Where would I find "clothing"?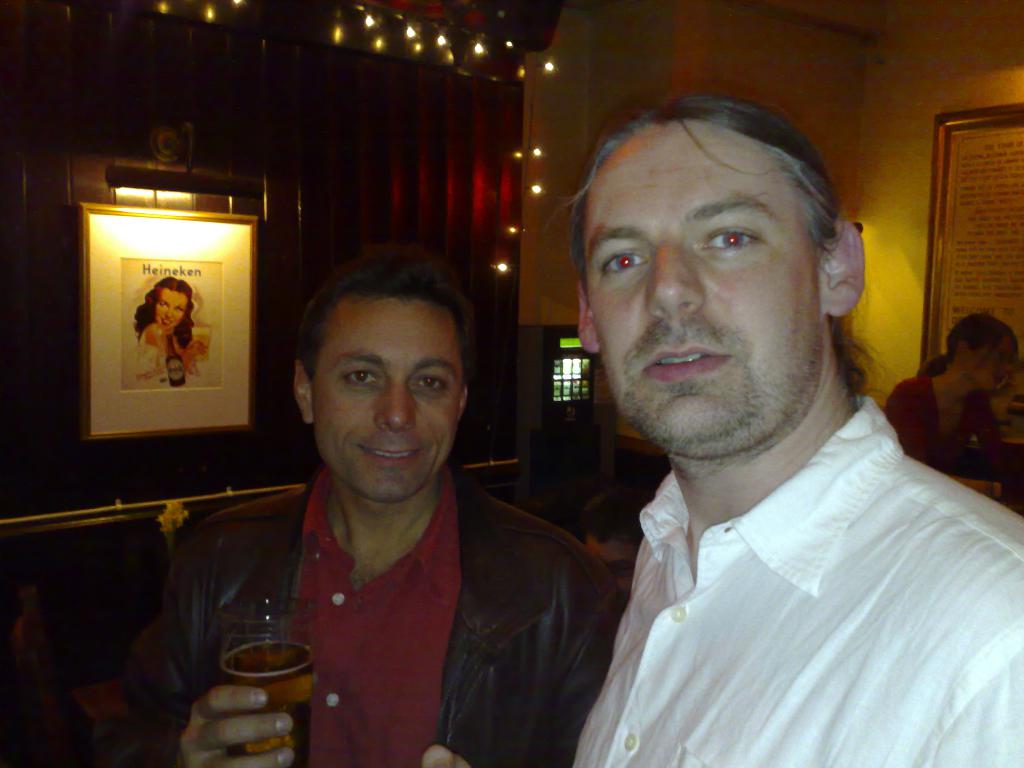
At crop(876, 380, 1019, 471).
